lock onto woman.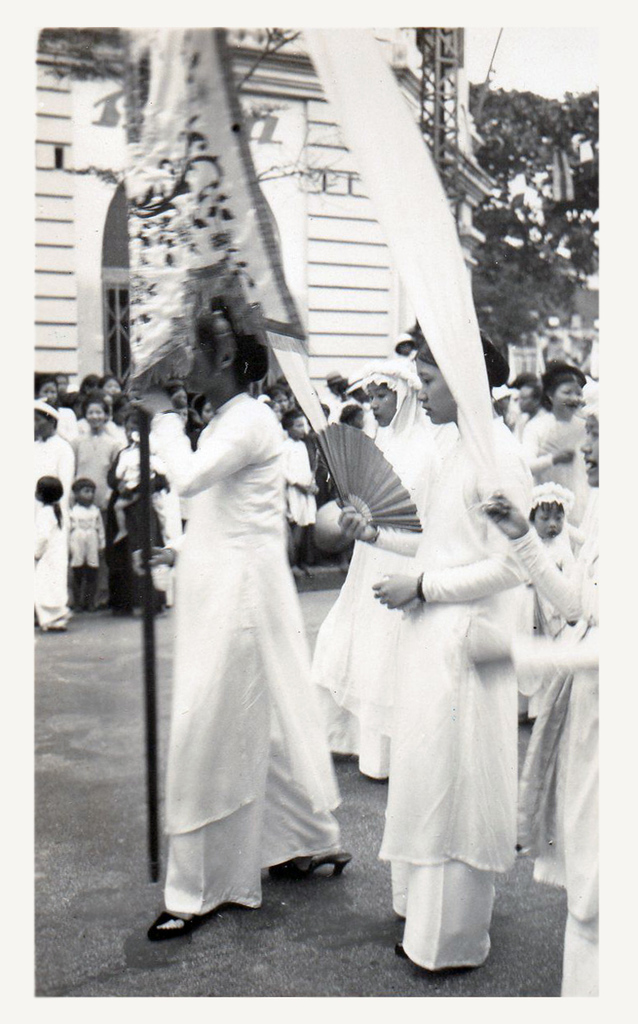
Locked: 341:308:538:980.
